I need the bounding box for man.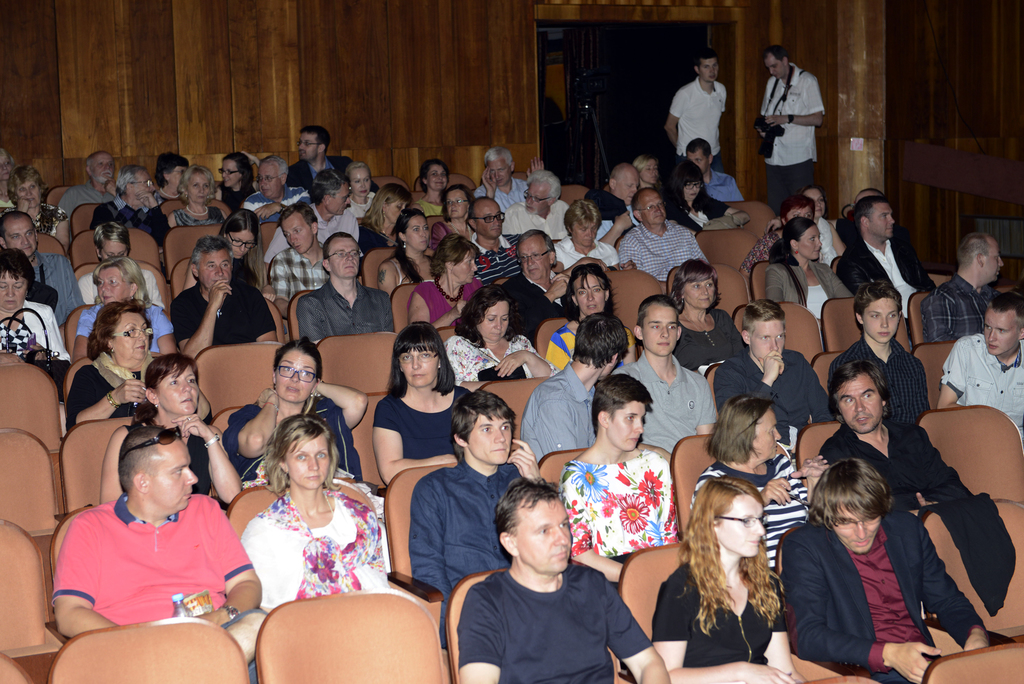
Here it is: 934:290:1023:428.
